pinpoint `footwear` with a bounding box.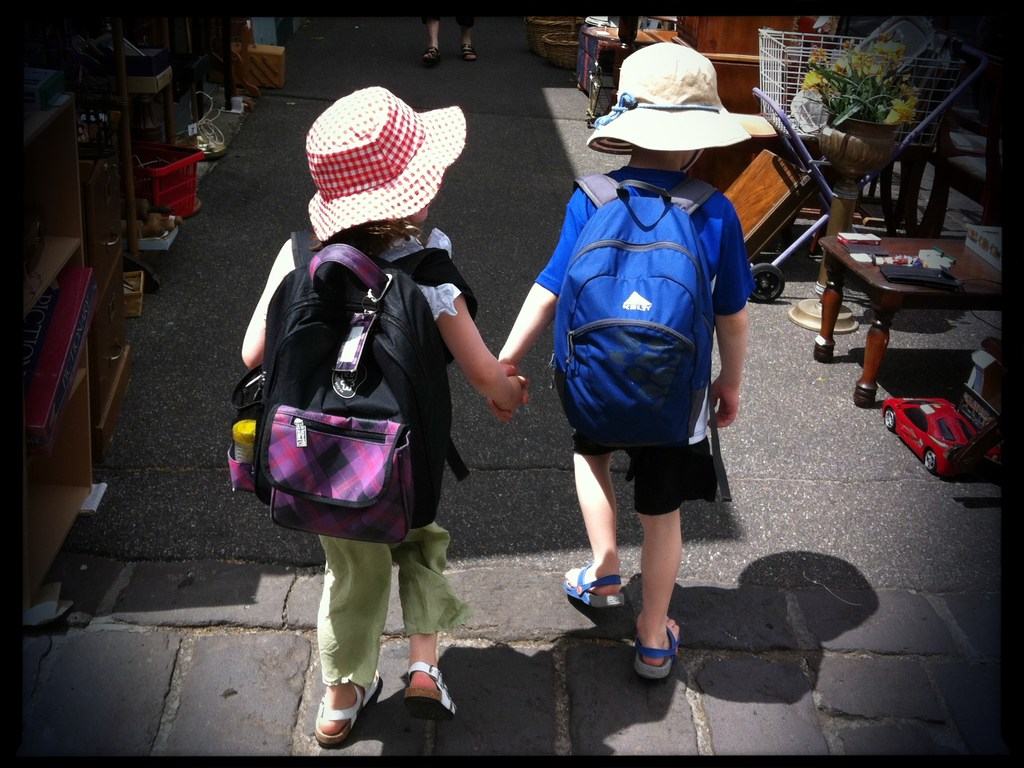
BBox(395, 662, 464, 729).
